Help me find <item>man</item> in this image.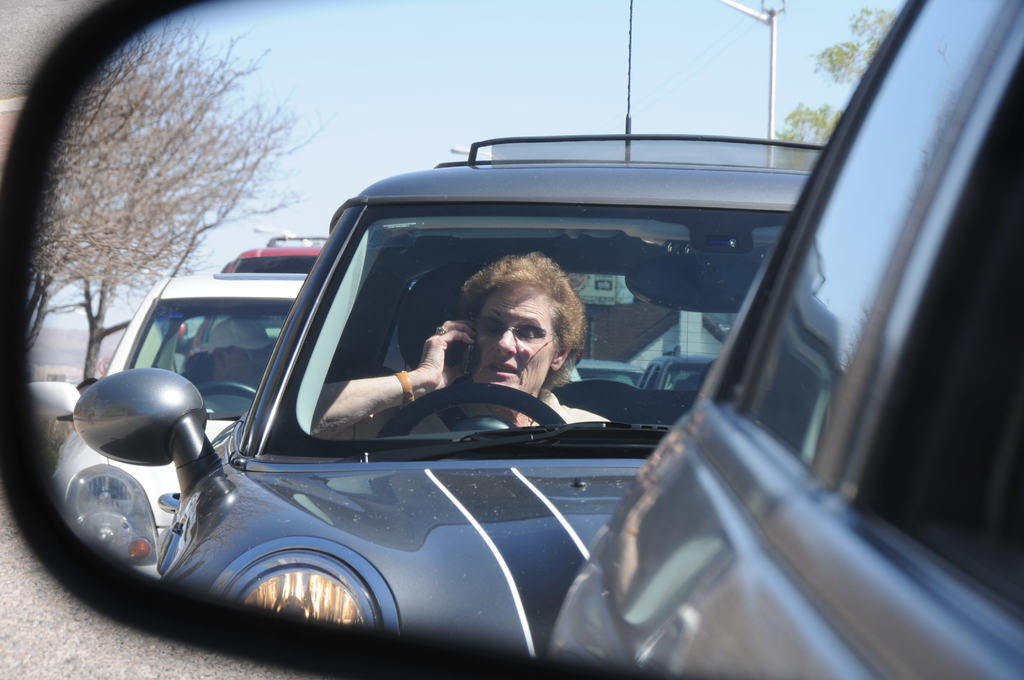
Found it: 209,313,273,394.
